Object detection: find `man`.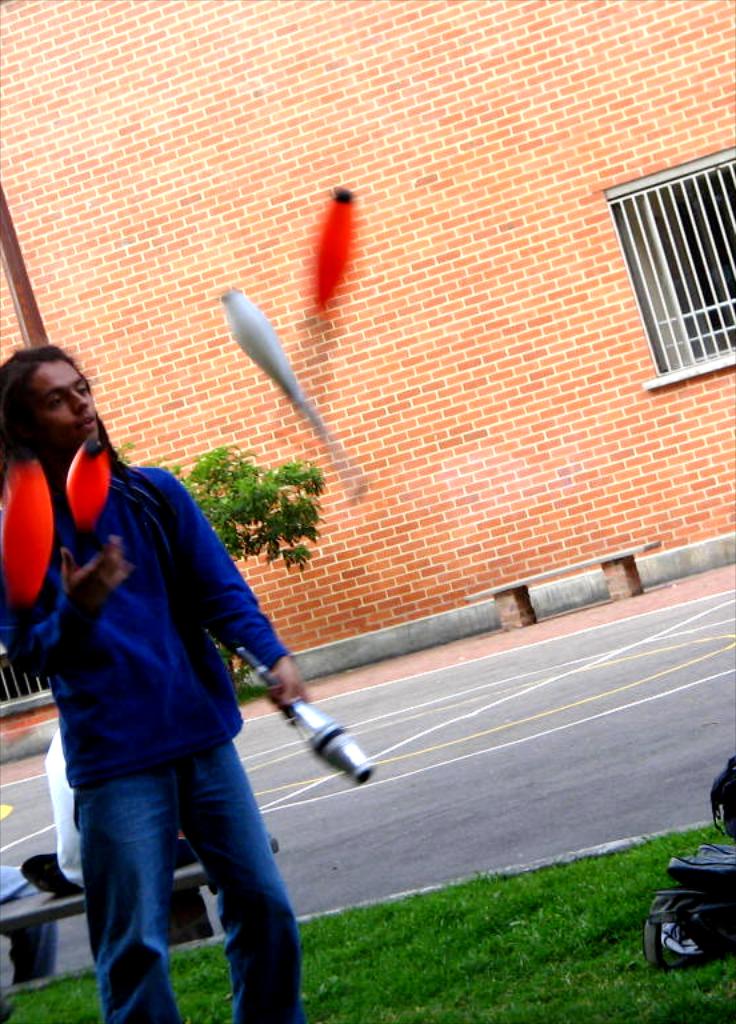
[left=0, top=335, right=308, bottom=1023].
